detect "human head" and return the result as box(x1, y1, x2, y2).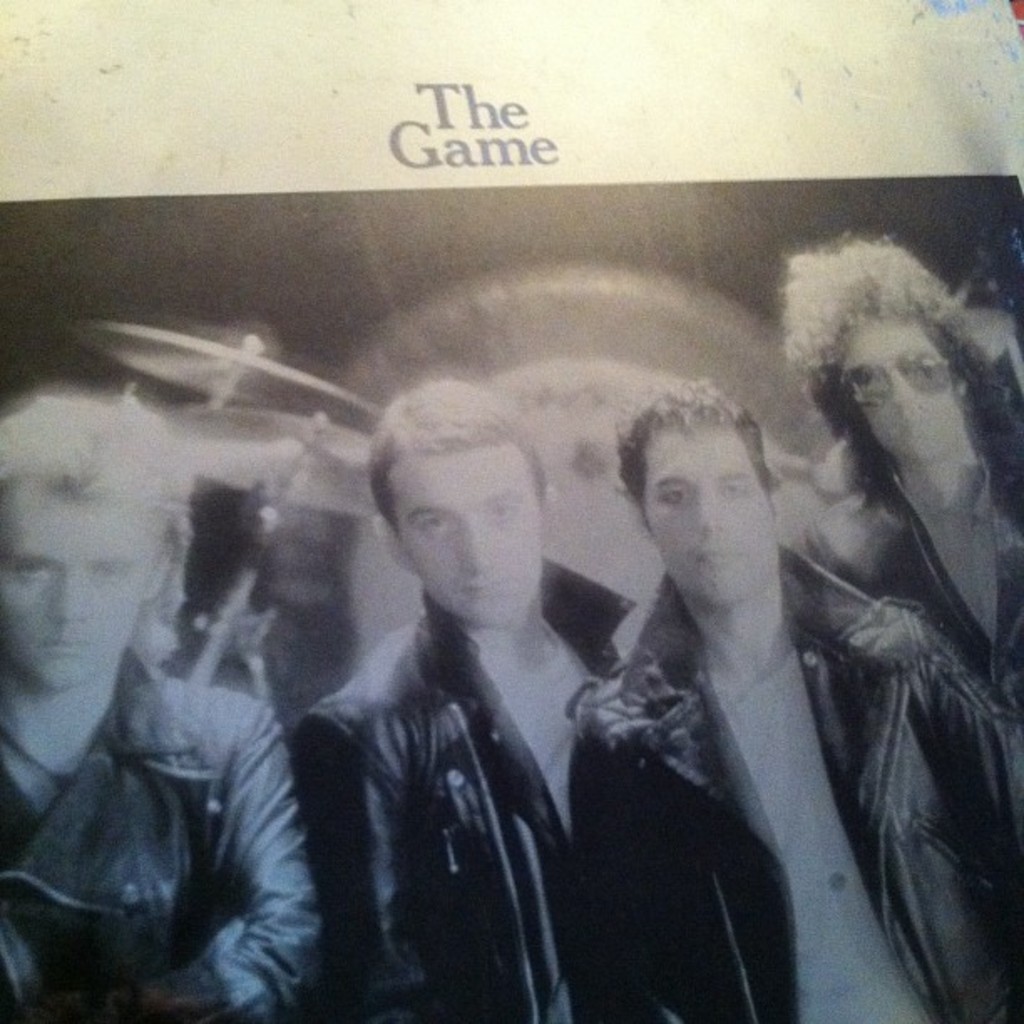
box(614, 366, 803, 617).
